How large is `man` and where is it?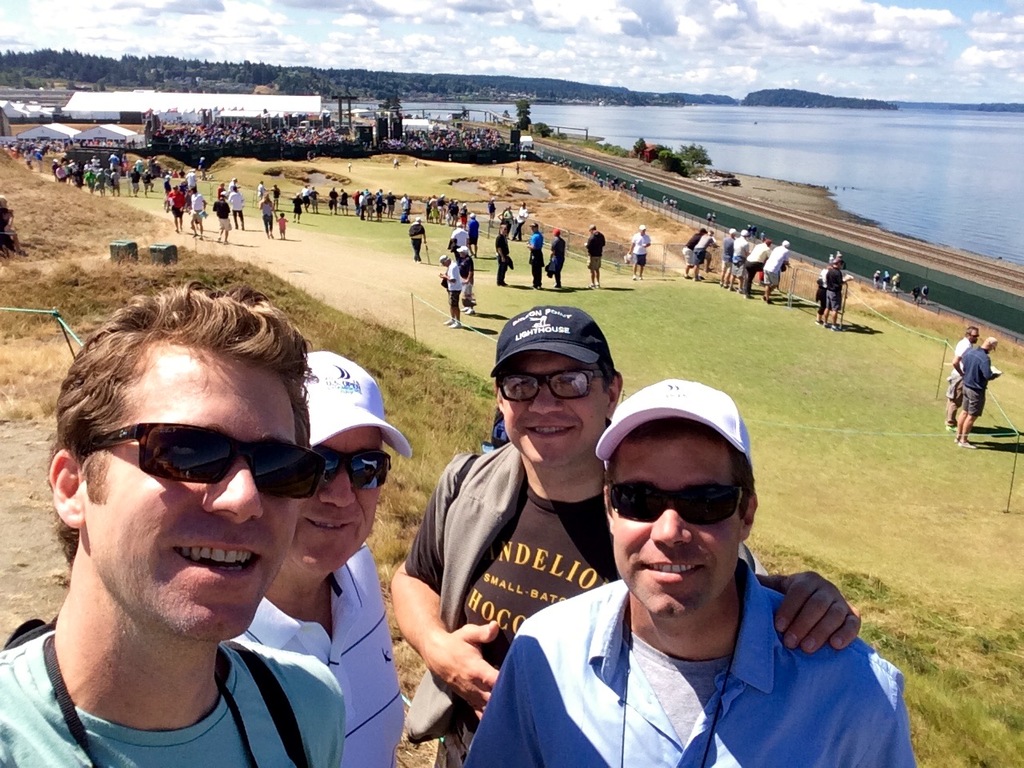
Bounding box: [x1=720, y1=224, x2=734, y2=288].
